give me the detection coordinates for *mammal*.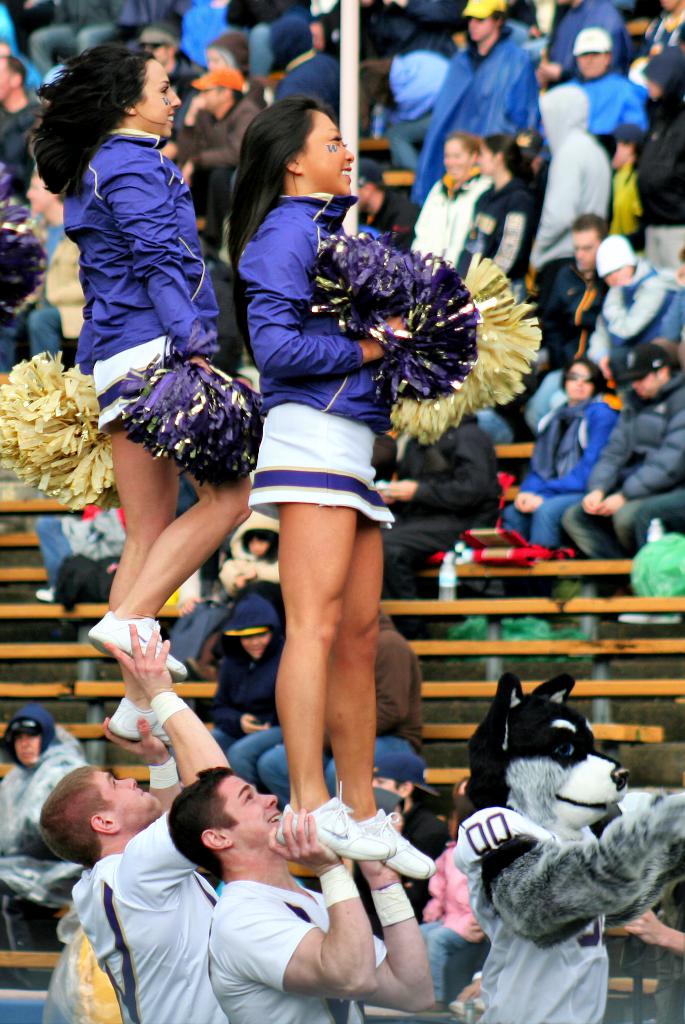
bbox(163, 760, 445, 1023).
